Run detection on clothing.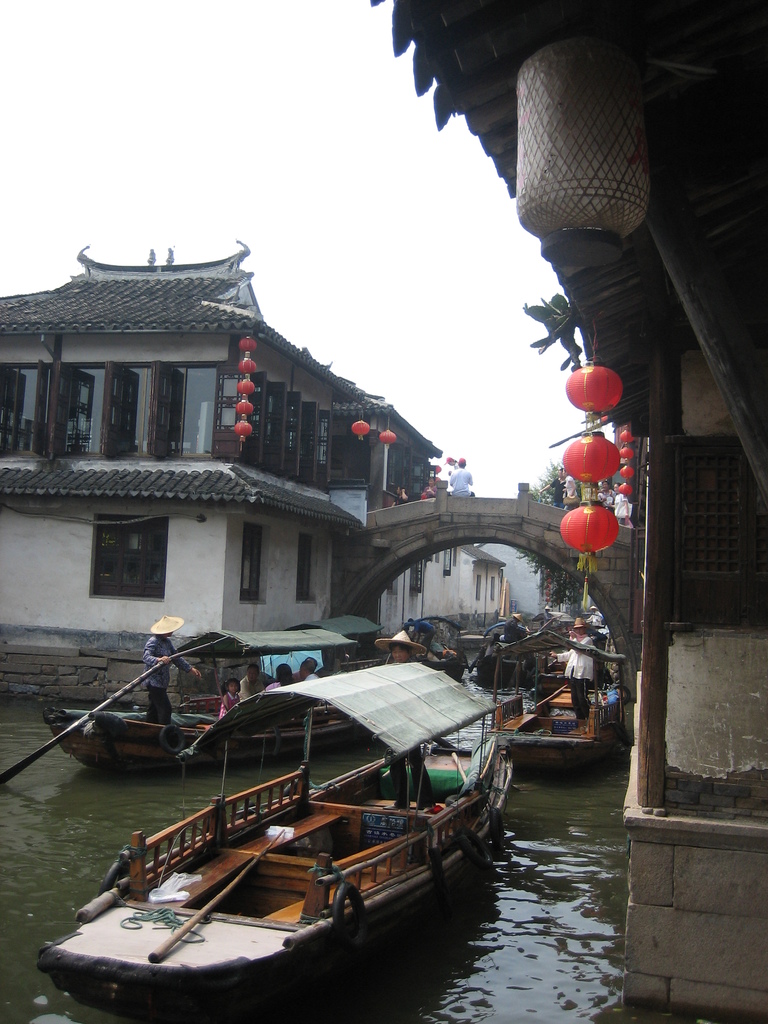
Result: [143, 631, 195, 727].
